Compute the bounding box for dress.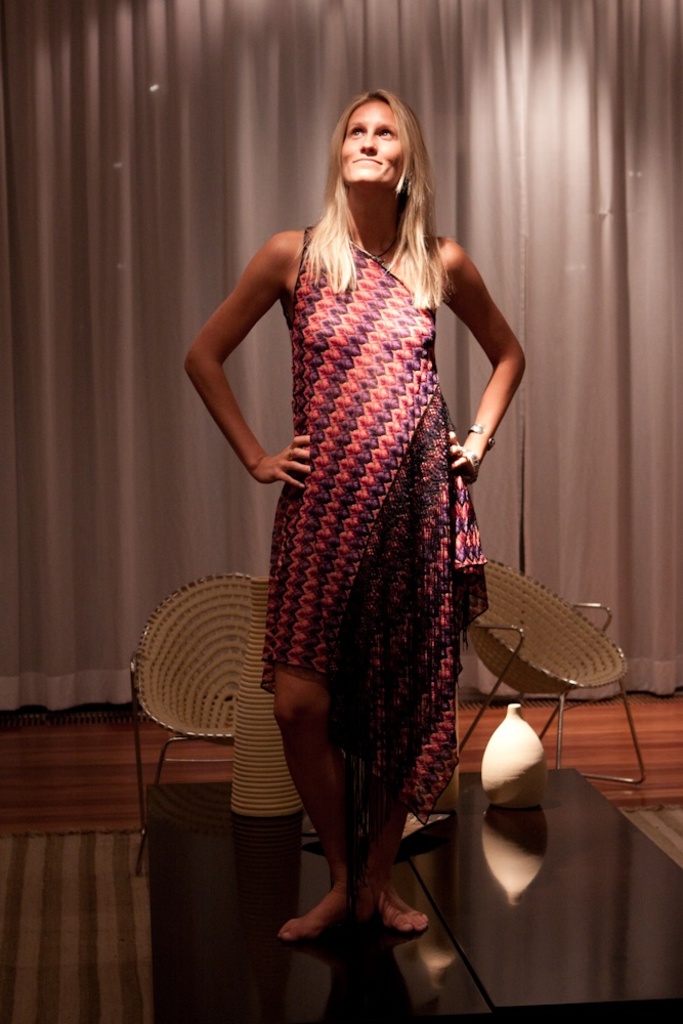
256/224/488/820.
